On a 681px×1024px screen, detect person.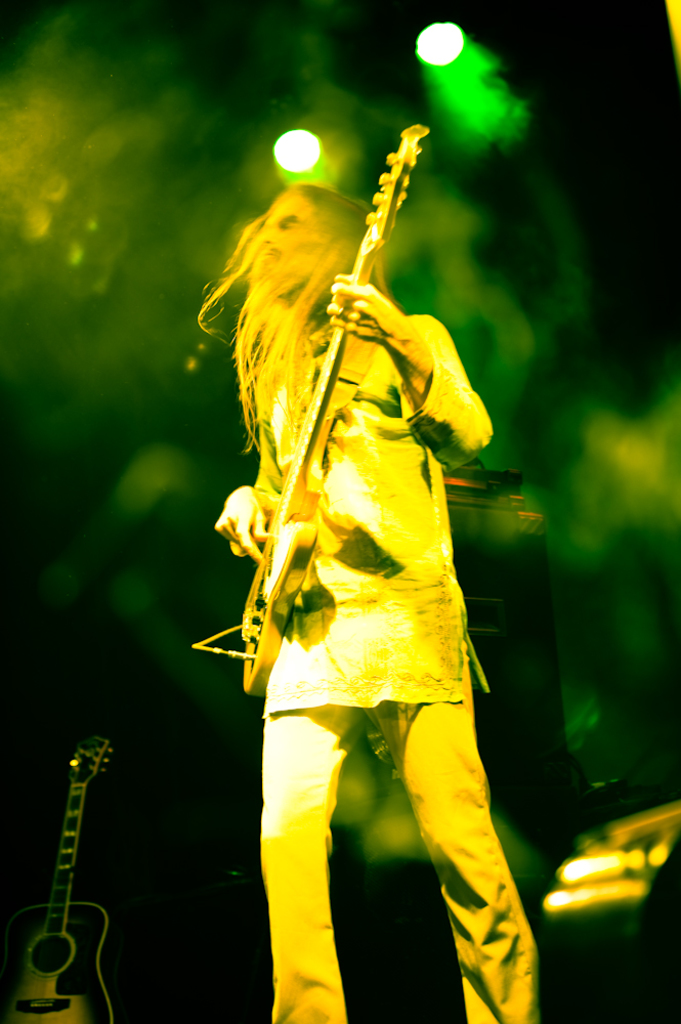
x1=187, y1=117, x2=546, y2=999.
